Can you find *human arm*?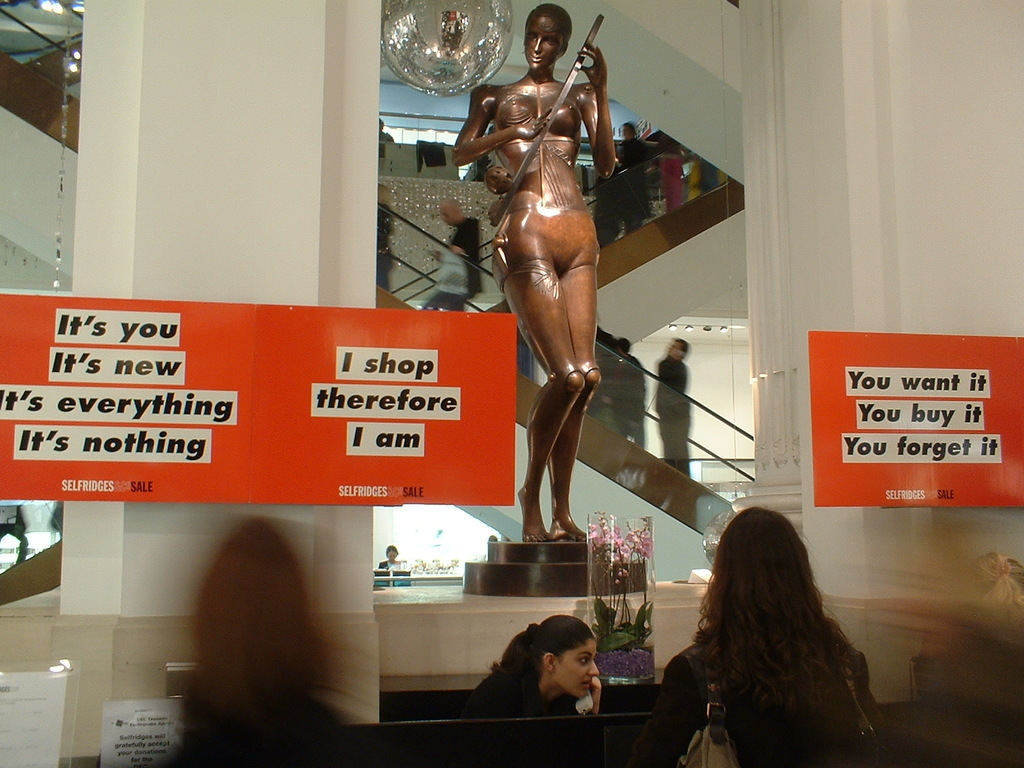
Yes, bounding box: detection(589, 671, 600, 714).
